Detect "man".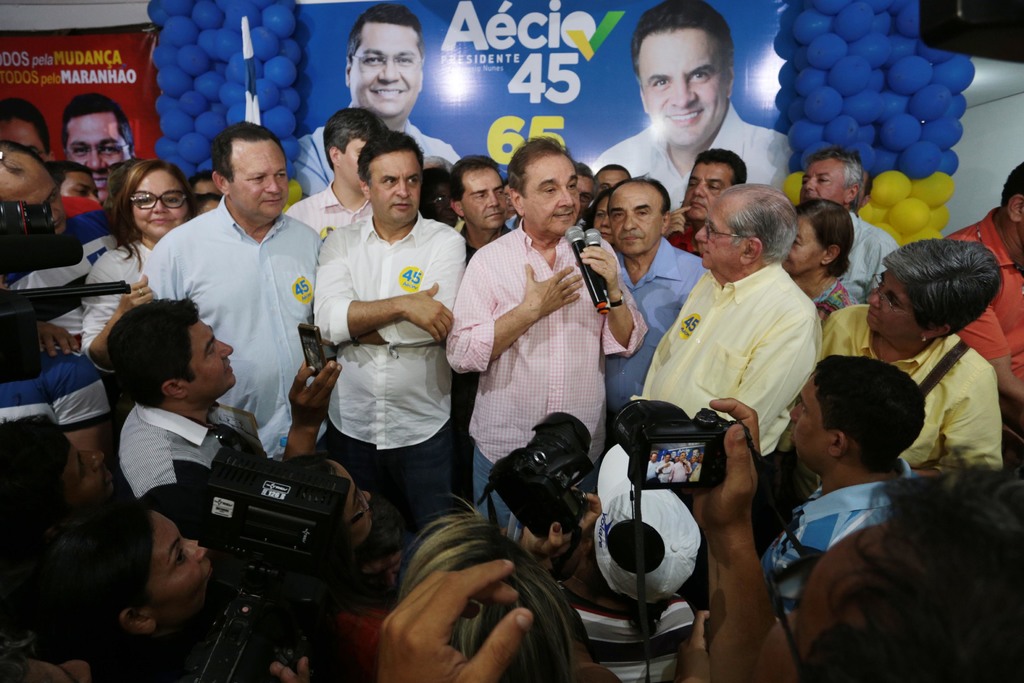
Detected at box(737, 340, 933, 641).
